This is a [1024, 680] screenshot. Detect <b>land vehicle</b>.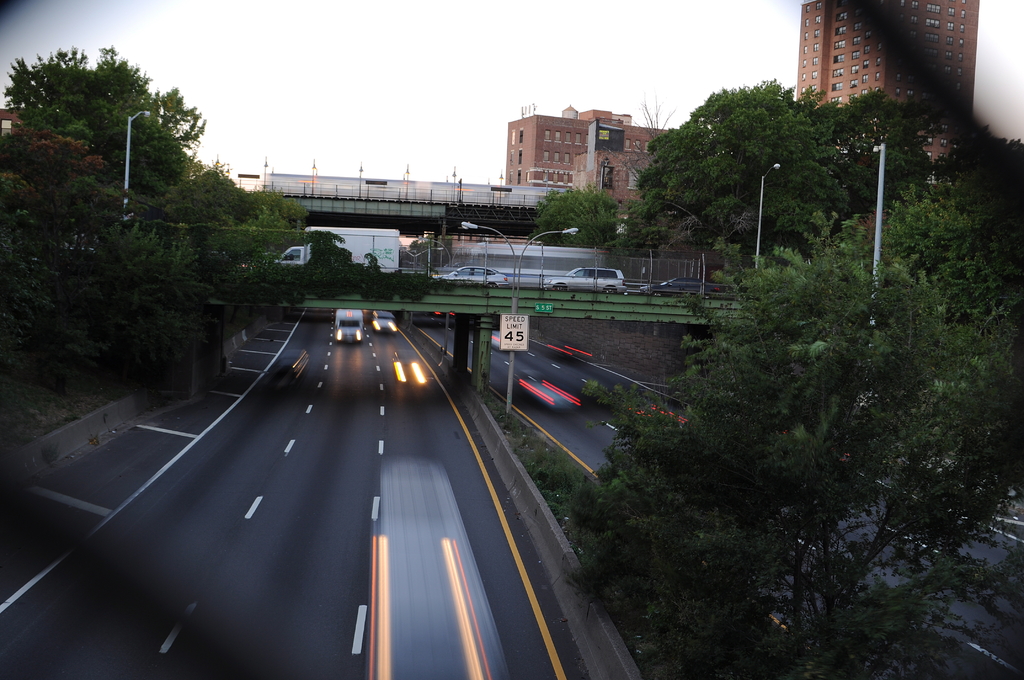
[436,263,508,291].
